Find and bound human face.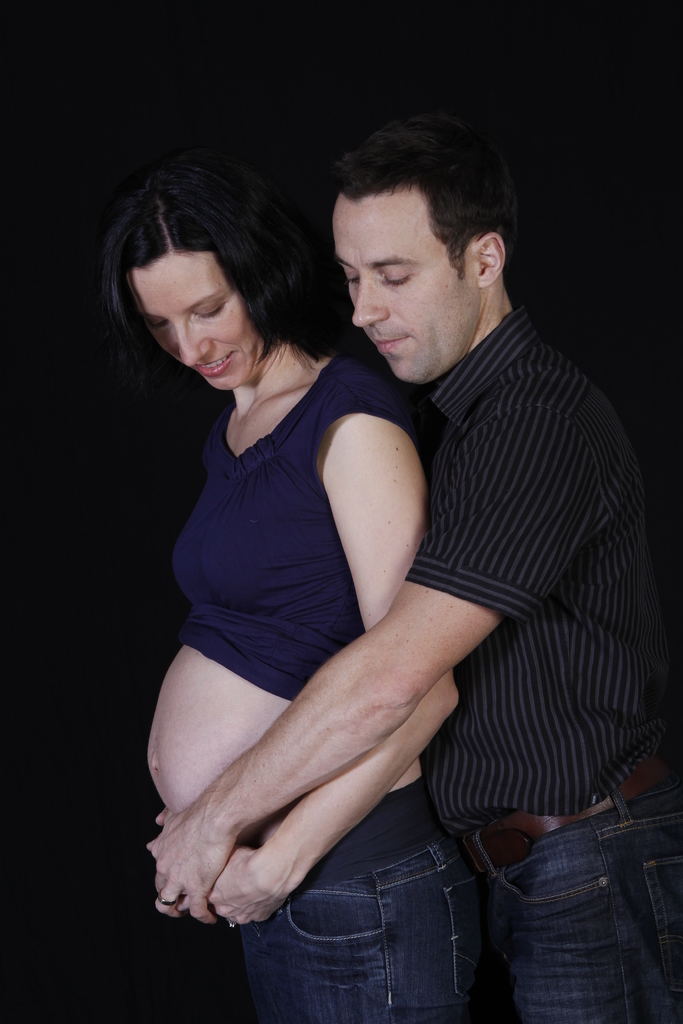
Bound: l=128, t=248, r=268, b=393.
